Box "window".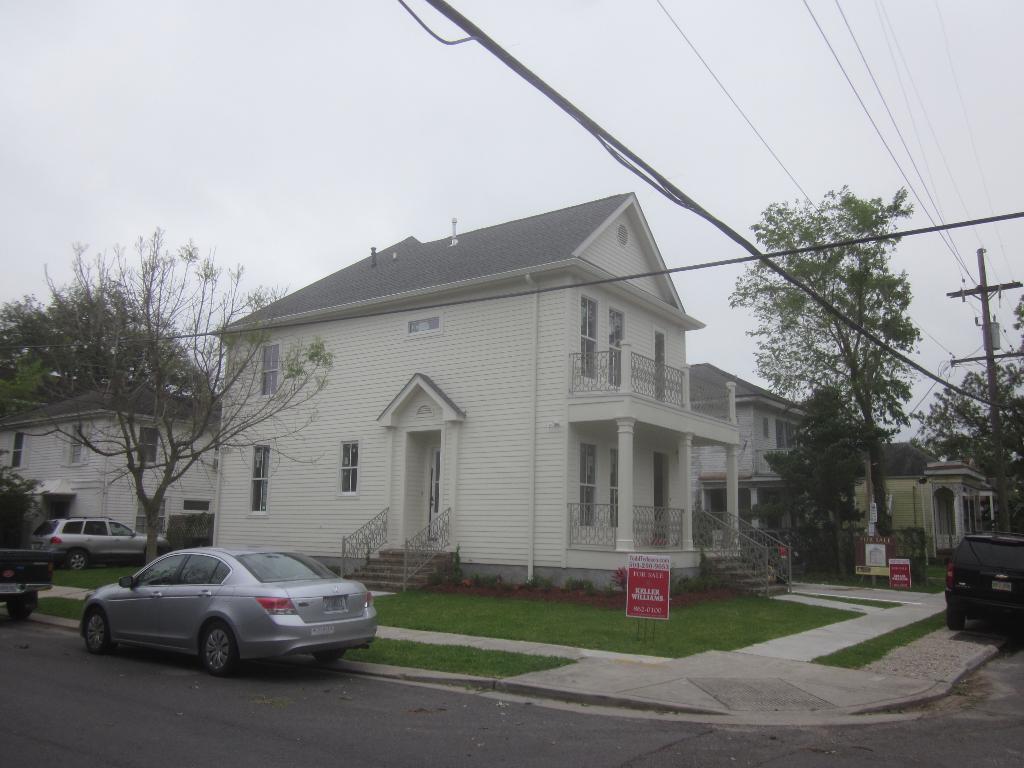
[left=568, top=307, right=636, bottom=401].
